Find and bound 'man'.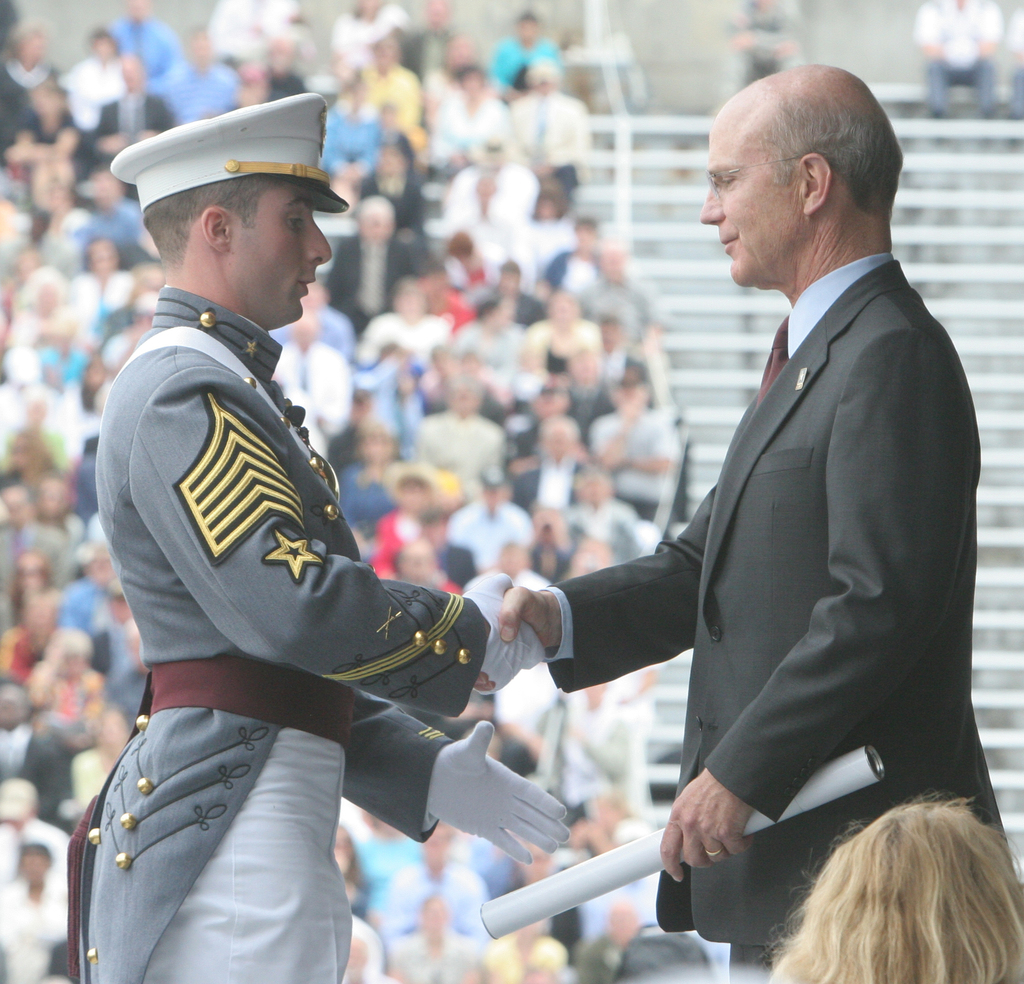
Bound: {"x1": 472, "y1": 536, "x2": 568, "y2": 670}.
